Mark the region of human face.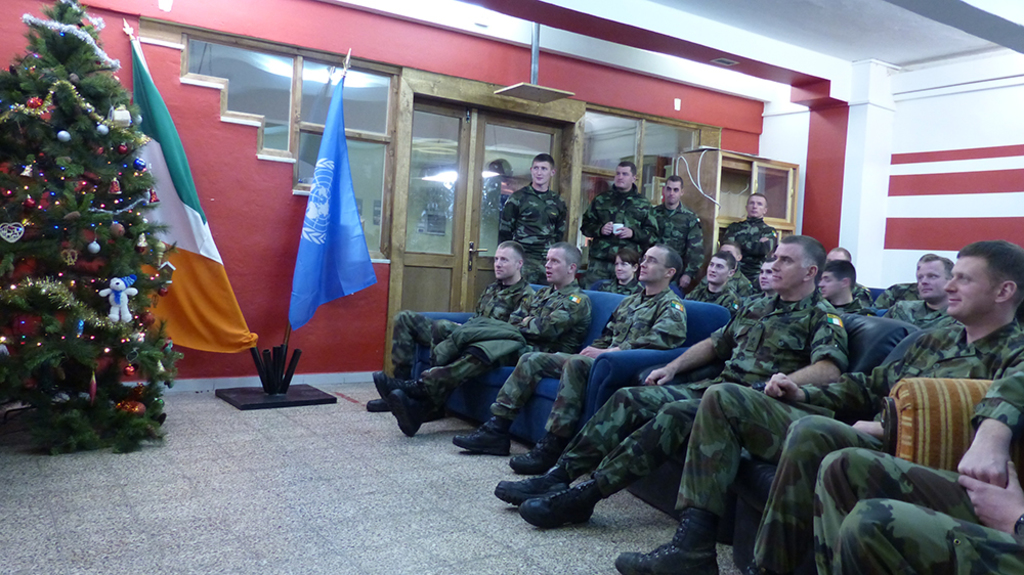
Region: [613, 164, 635, 189].
